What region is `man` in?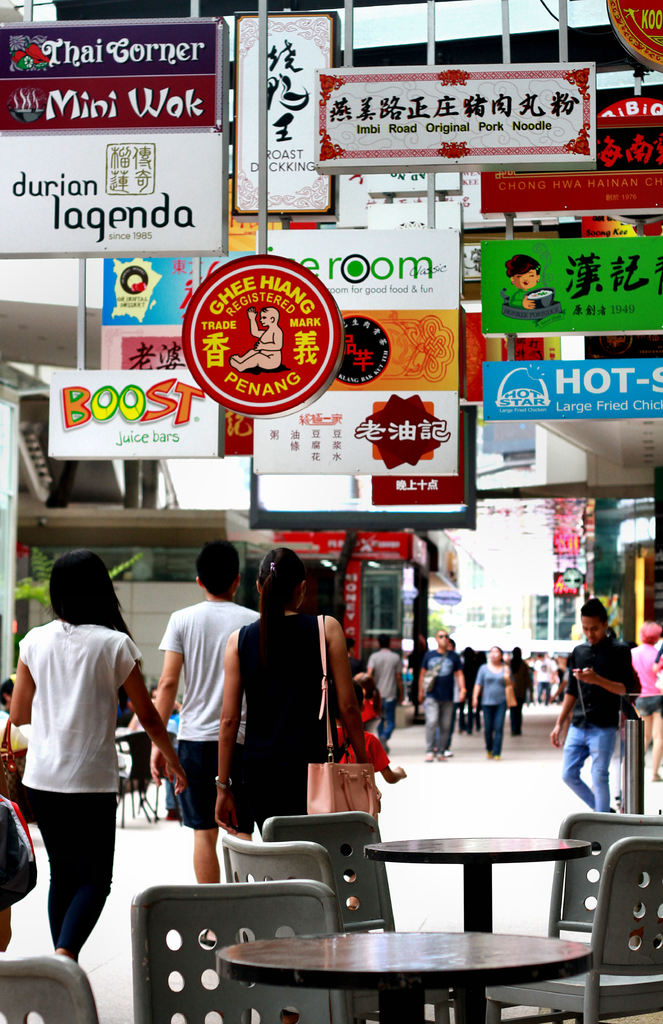
rect(415, 629, 470, 764).
